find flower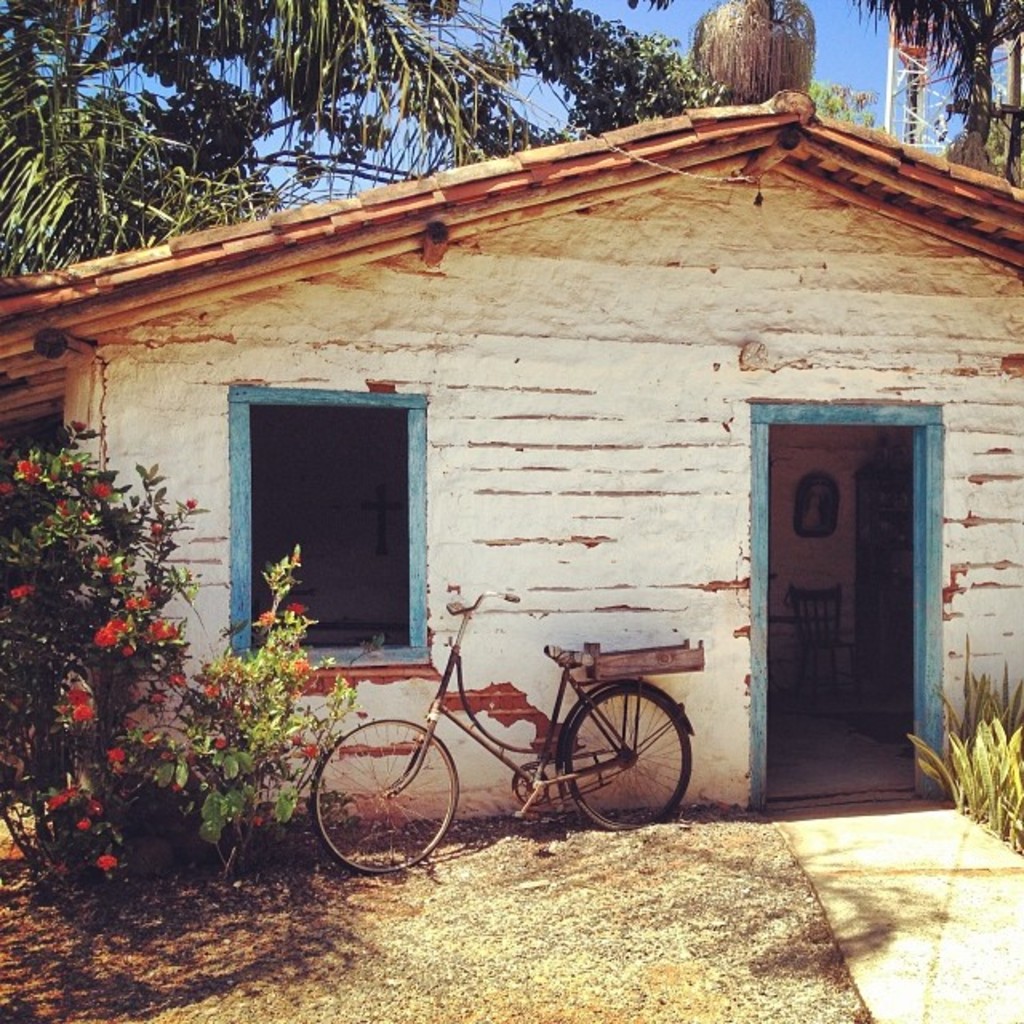
crop(155, 624, 166, 645)
